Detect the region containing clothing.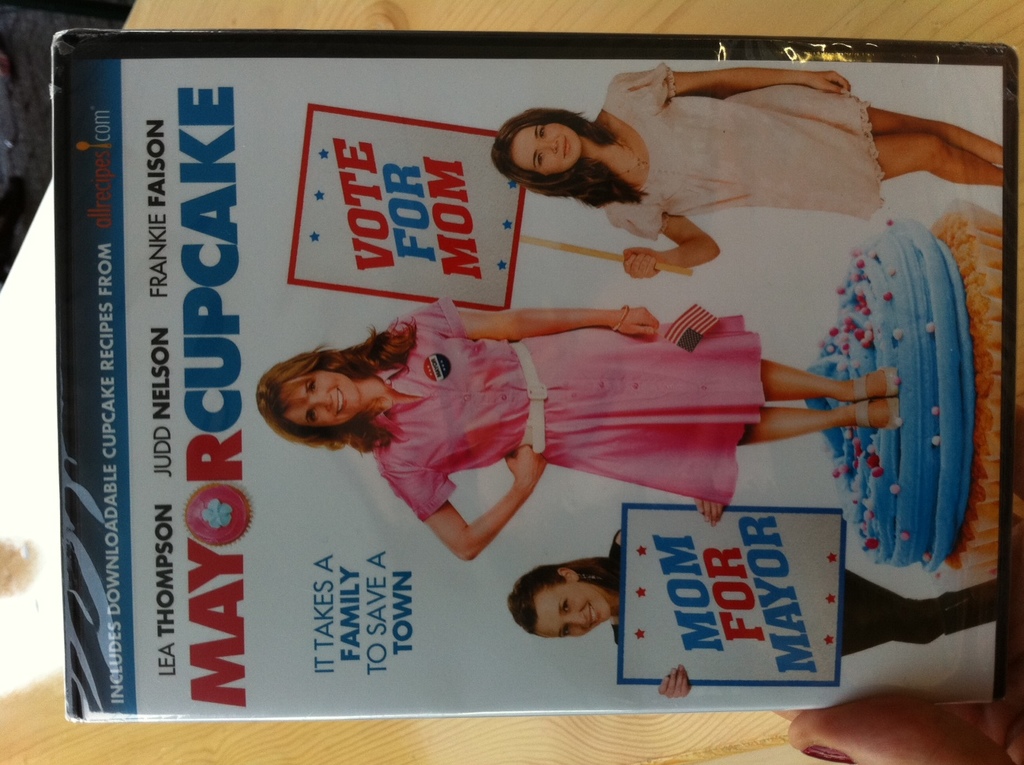
bbox=(606, 531, 998, 658).
